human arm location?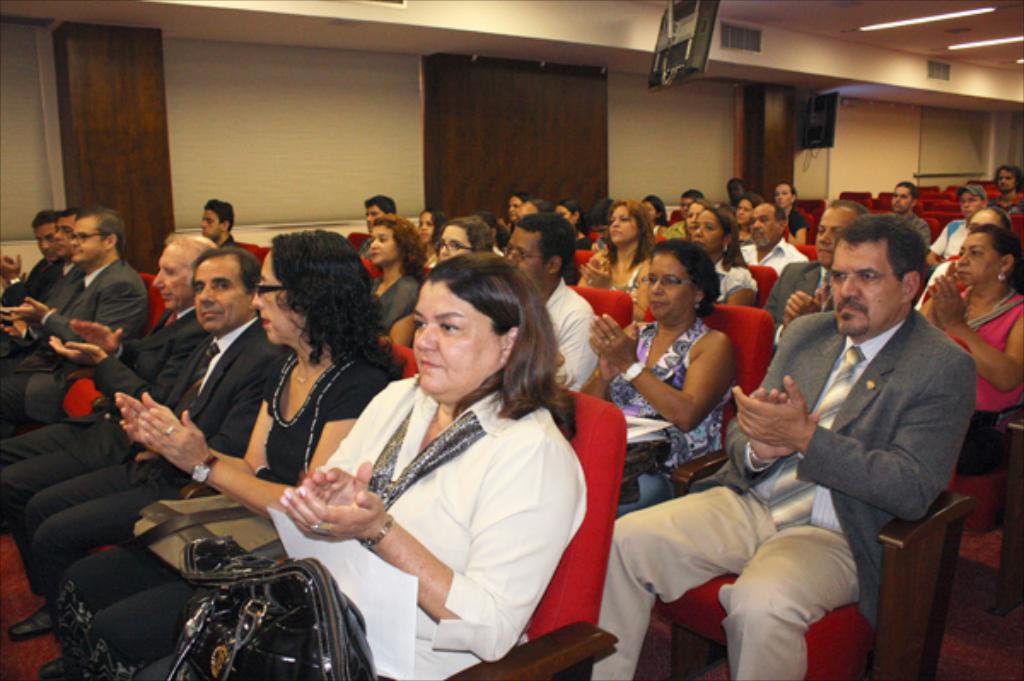
select_region(575, 312, 635, 399)
